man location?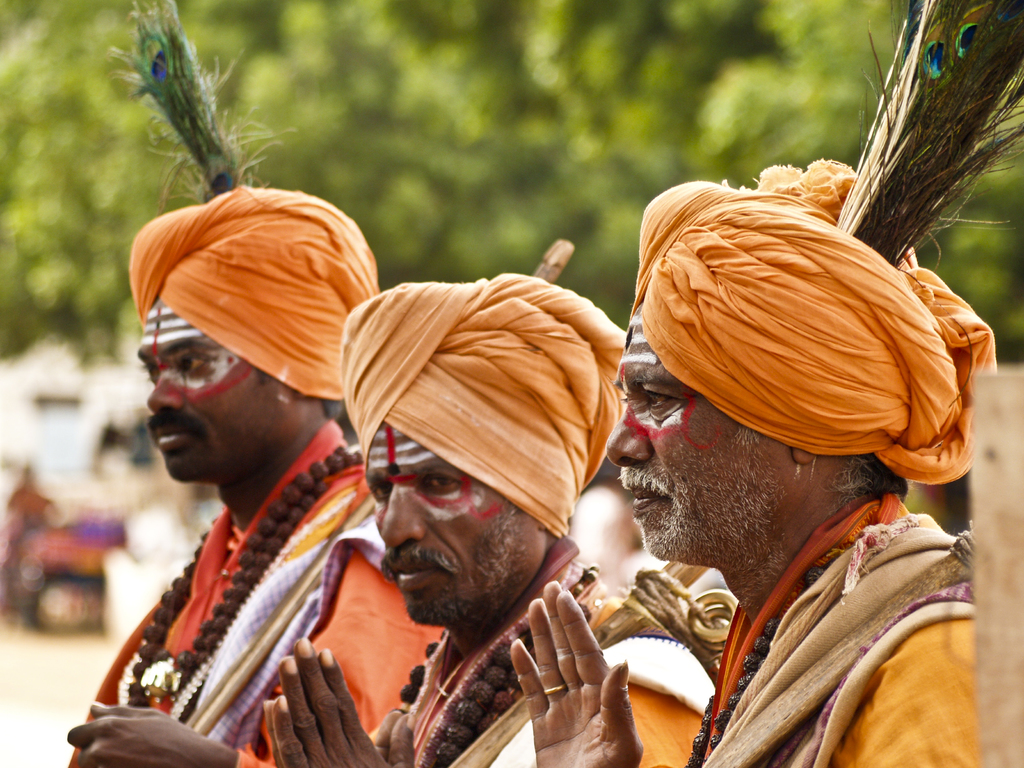
crop(253, 260, 632, 767)
